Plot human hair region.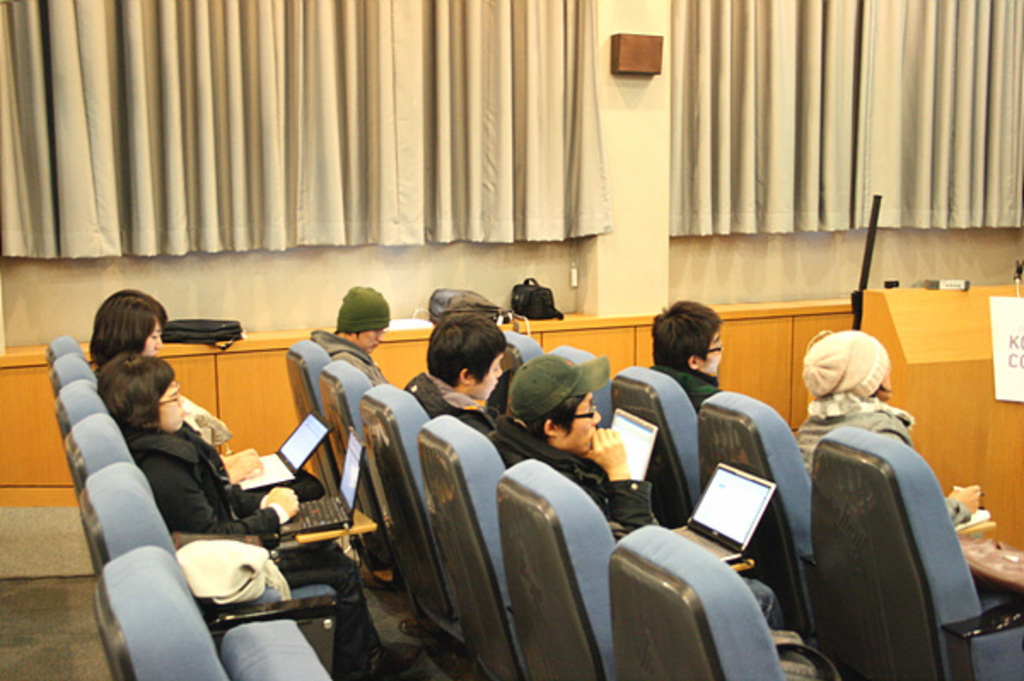
Plotted at bbox(331, 326, 369, 340).
